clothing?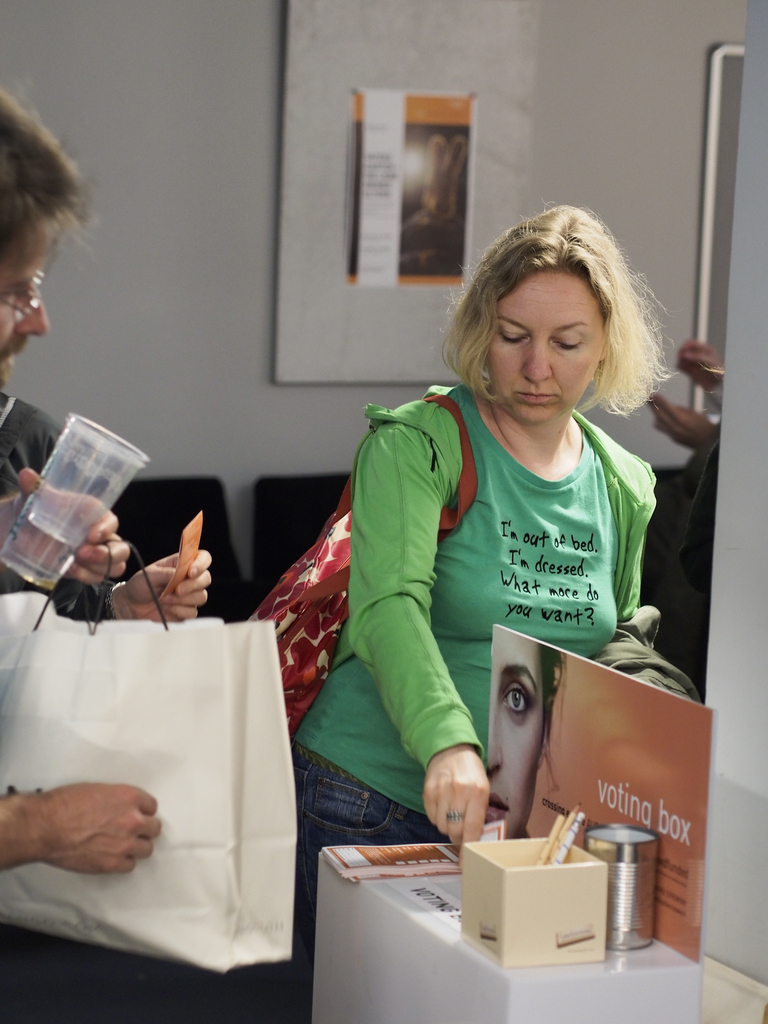
x1=311, y1=379, x2=626, y2=831
